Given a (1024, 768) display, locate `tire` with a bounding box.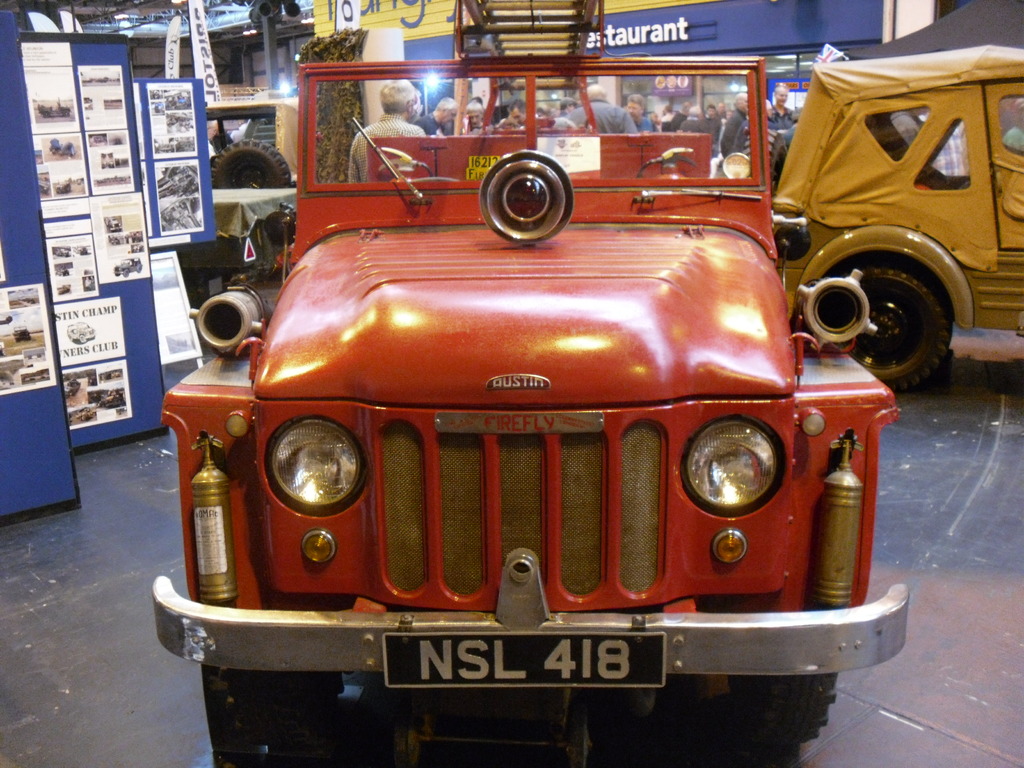
Located: detection(843, 245, 959, 380).
